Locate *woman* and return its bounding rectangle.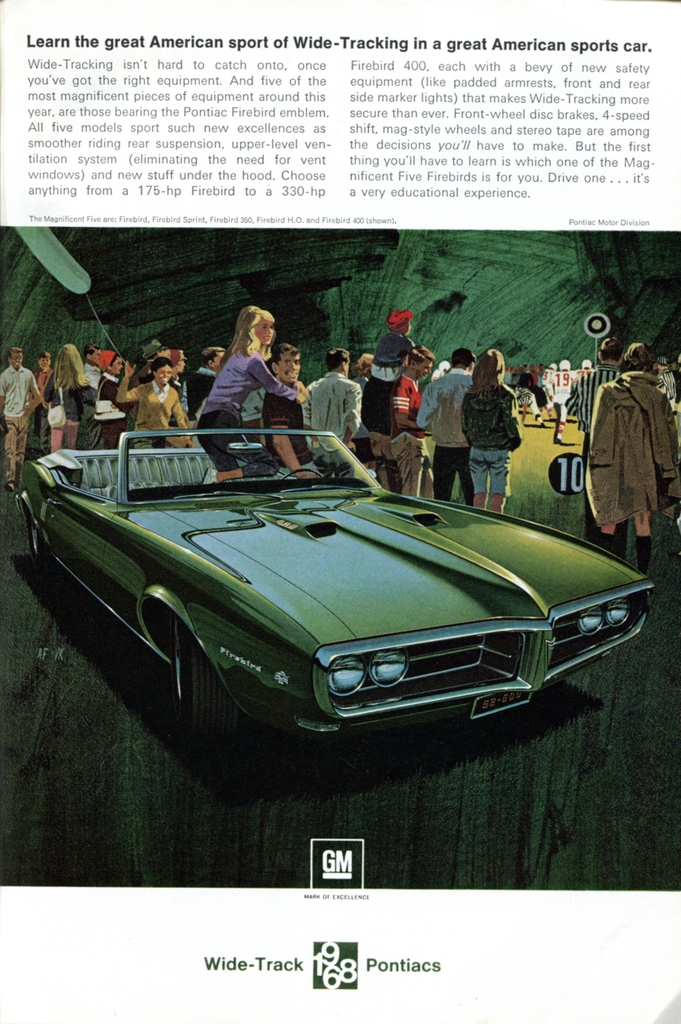
box=[40, 340, 95, 452].
